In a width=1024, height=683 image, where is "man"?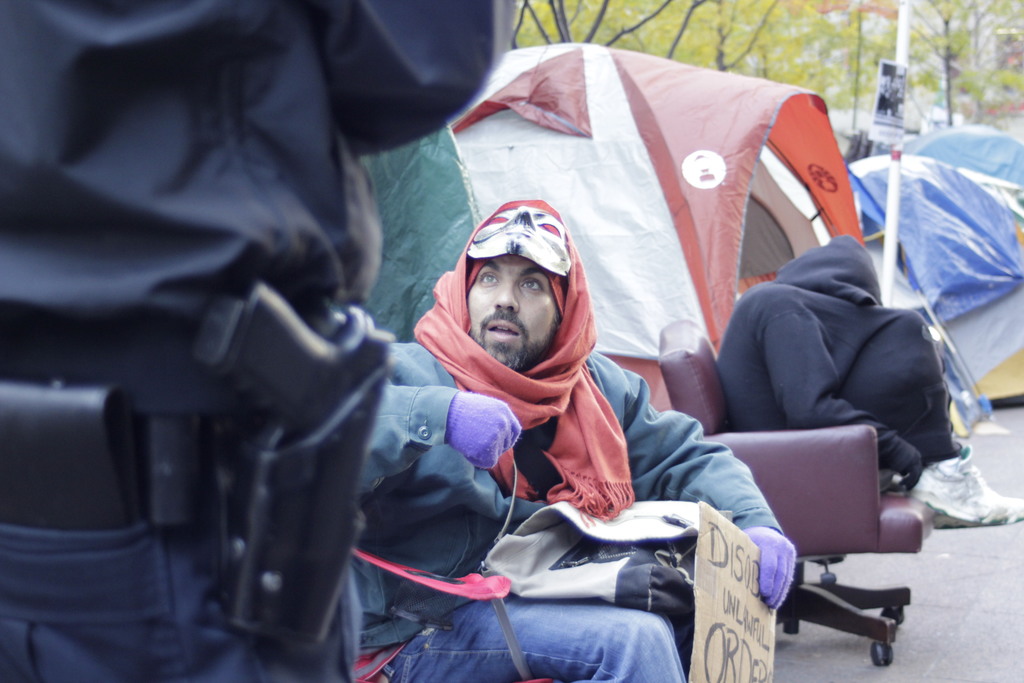
20,9,532,673.
